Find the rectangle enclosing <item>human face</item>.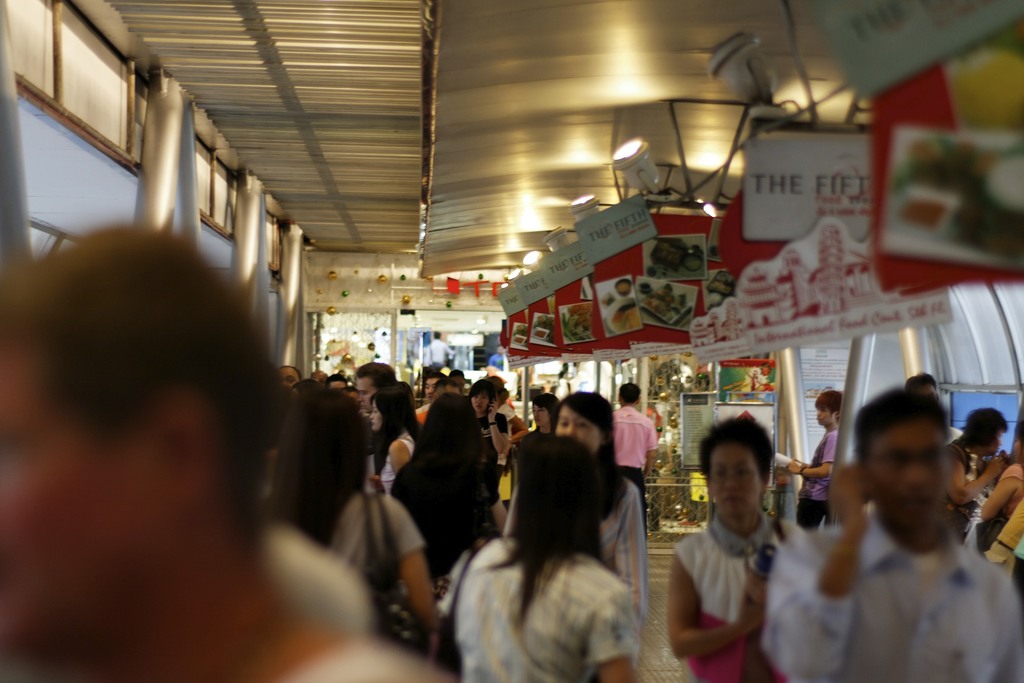
box=[815, 408, 833, 425].
